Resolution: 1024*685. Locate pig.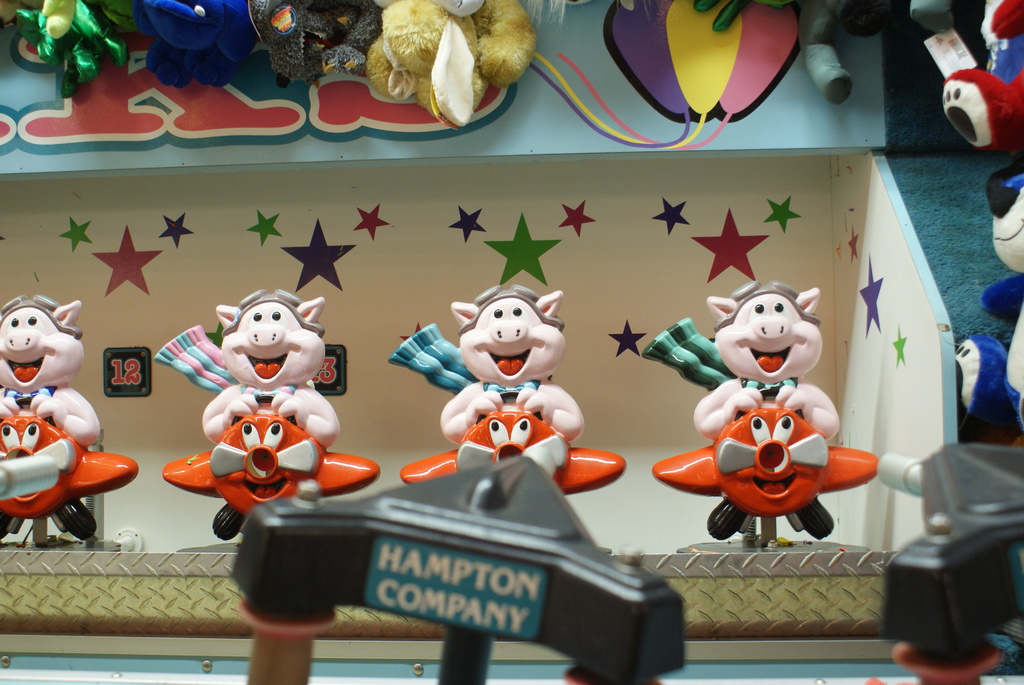
BBox(202, 287, 342, 448).
